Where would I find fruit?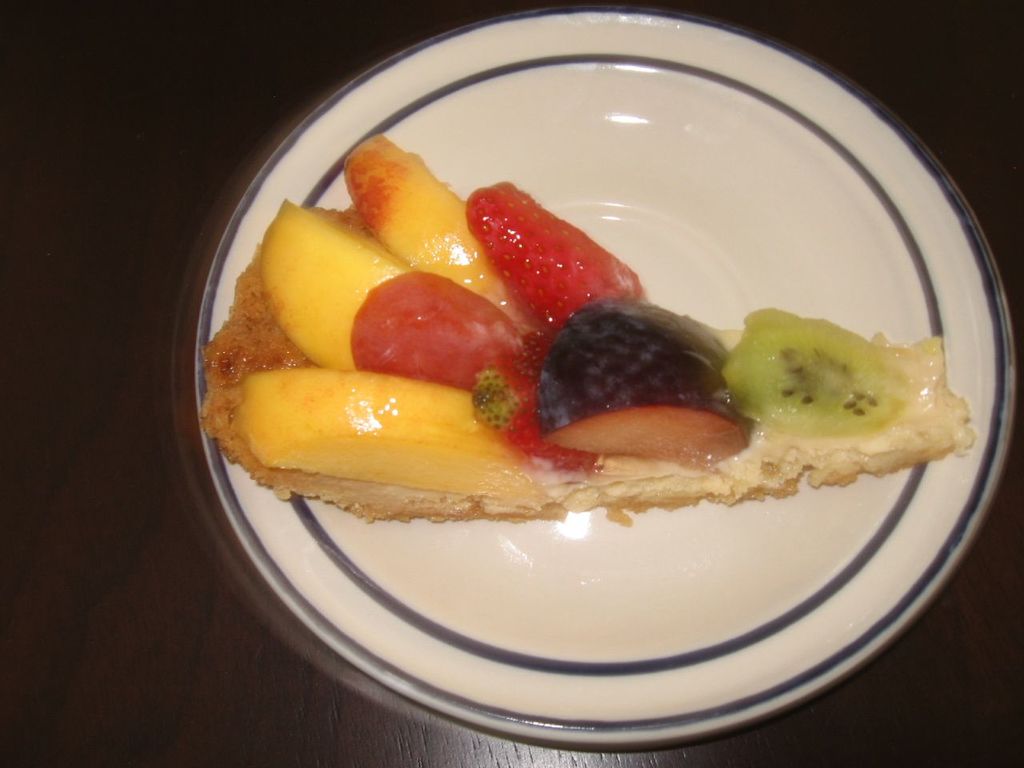
At <box>253,203,414,357</box>.
